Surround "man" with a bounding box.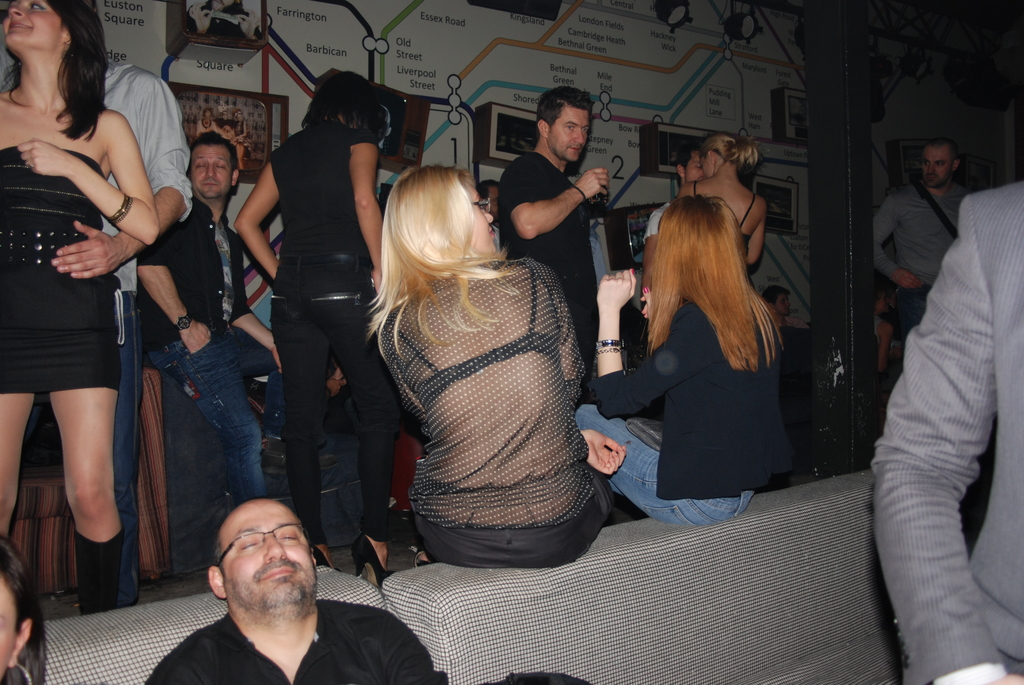
x1=497, y1=87, x2=609, y2=381.
